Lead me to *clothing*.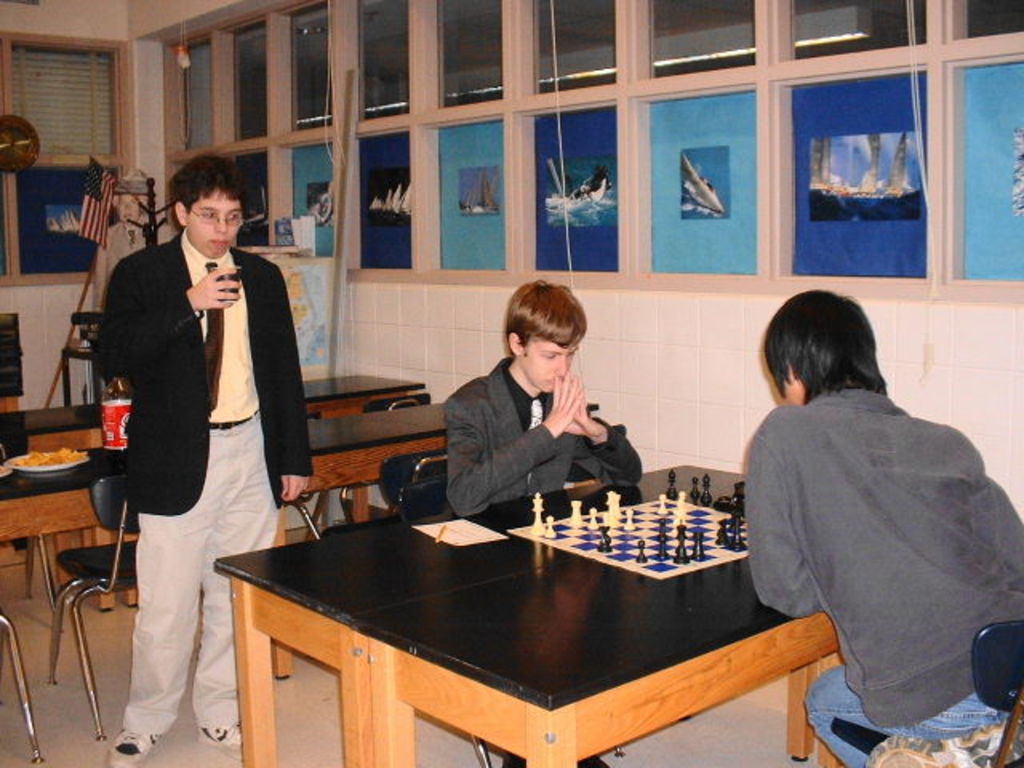
Lead to pyautogui.locateOnScreen(443, 358, 650, 504).
